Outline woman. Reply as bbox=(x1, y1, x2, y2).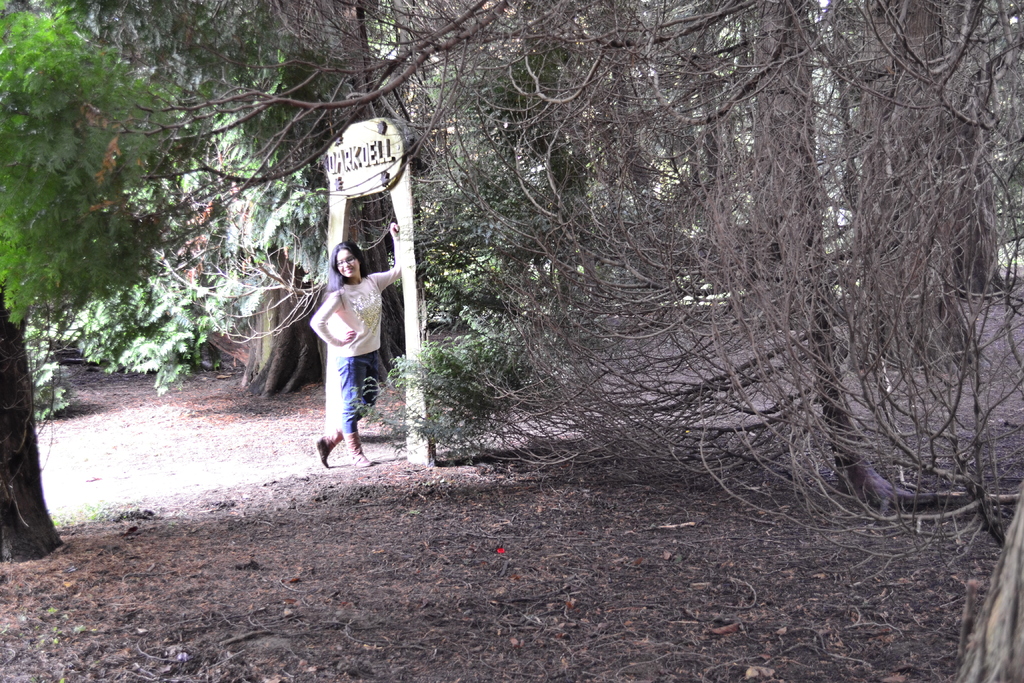
bbox=(301, 207, 392, 472).
